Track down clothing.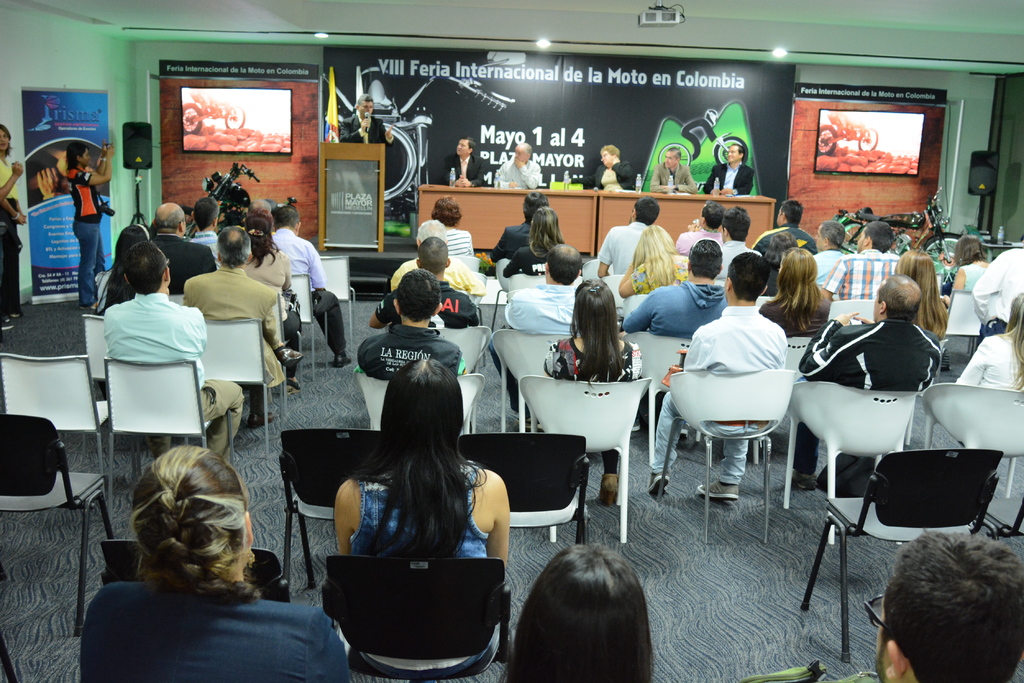
Tracked to locate(353, 316, 459, 392).
